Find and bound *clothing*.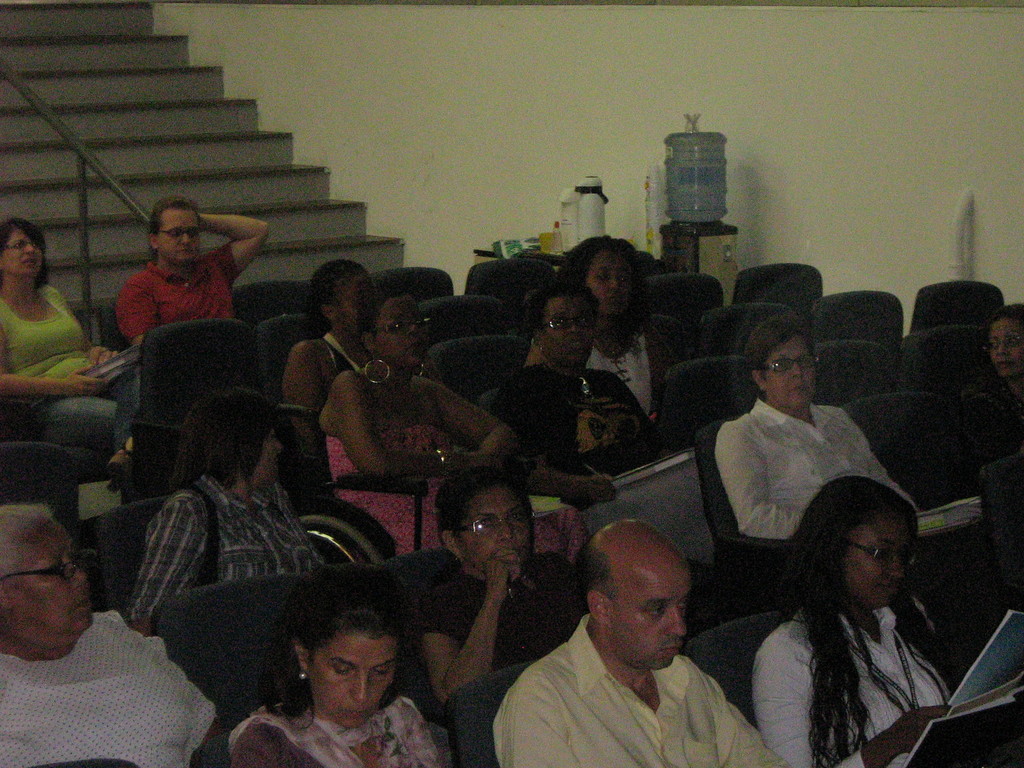
Bound: 0,604,221,767.
